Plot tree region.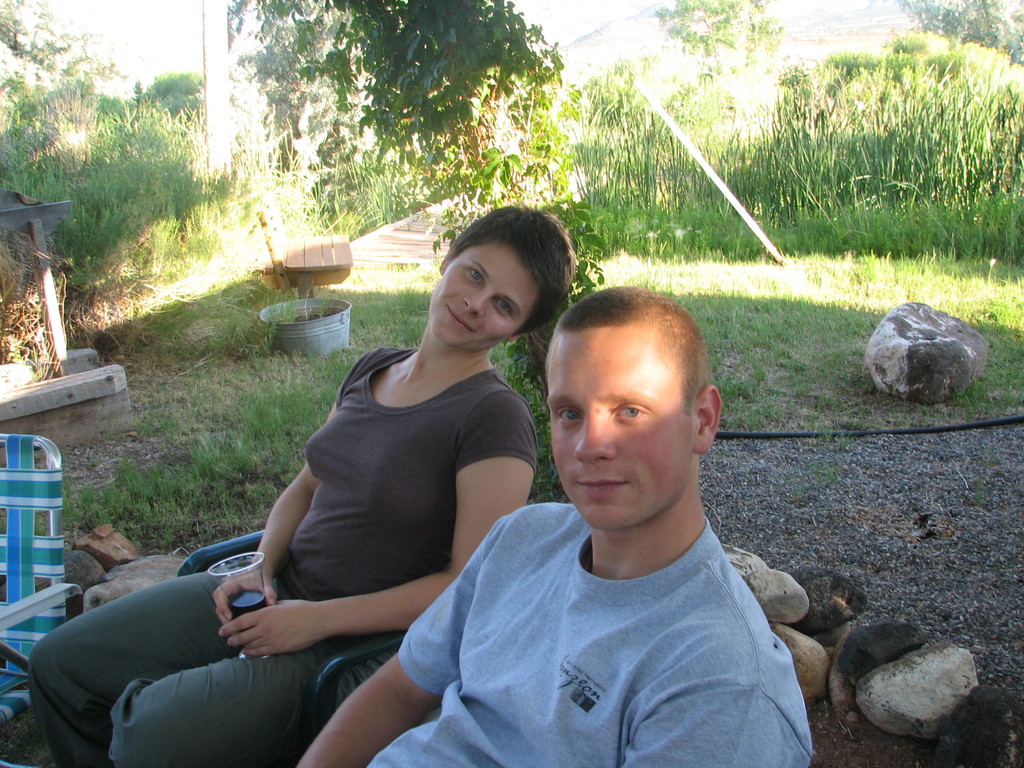
Plotted at select_region(230, 0, 599, 309).
